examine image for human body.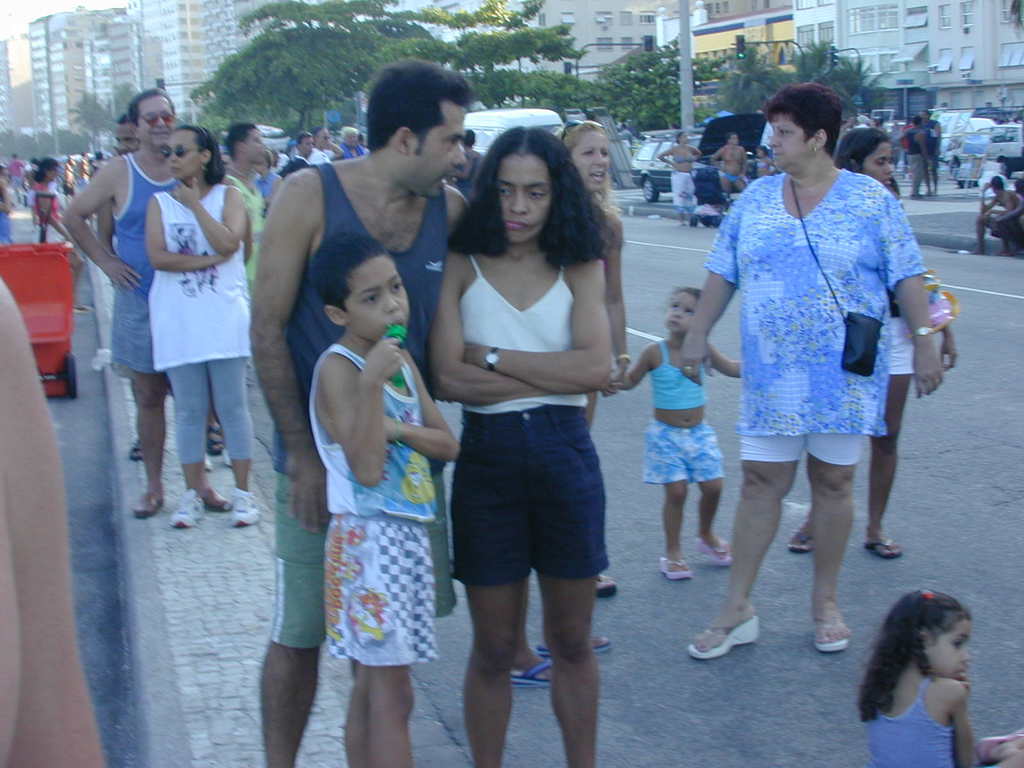
Examination result: [710,141,749,209].
